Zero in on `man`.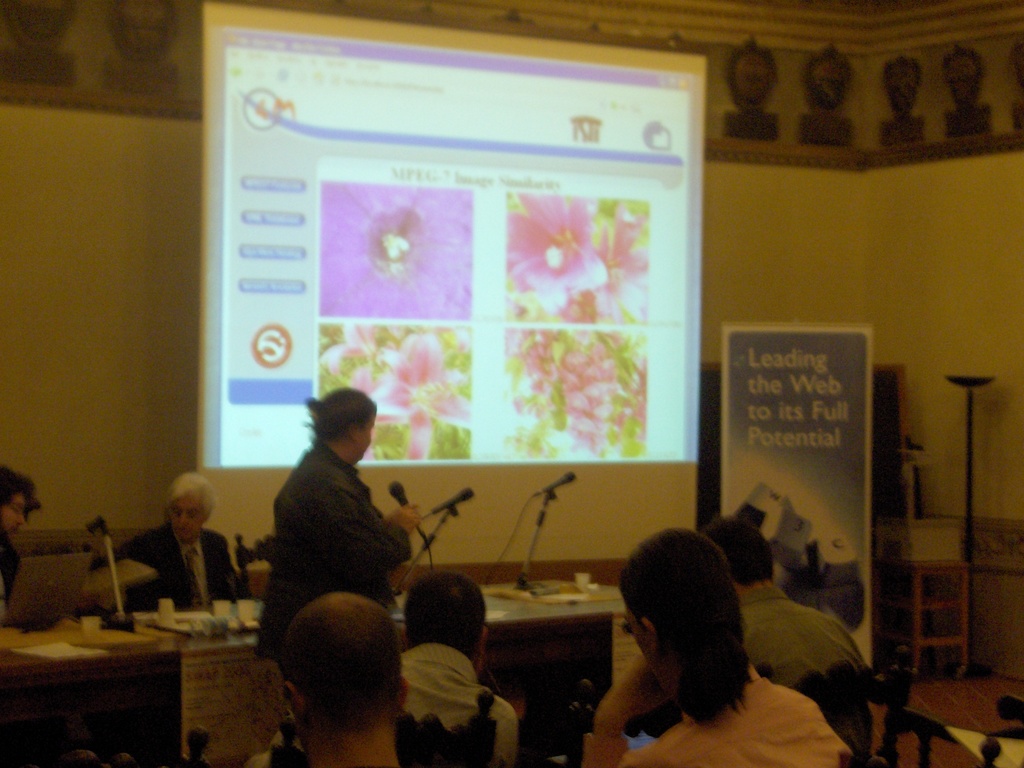
Zeroed in: 94,471,237,609.
